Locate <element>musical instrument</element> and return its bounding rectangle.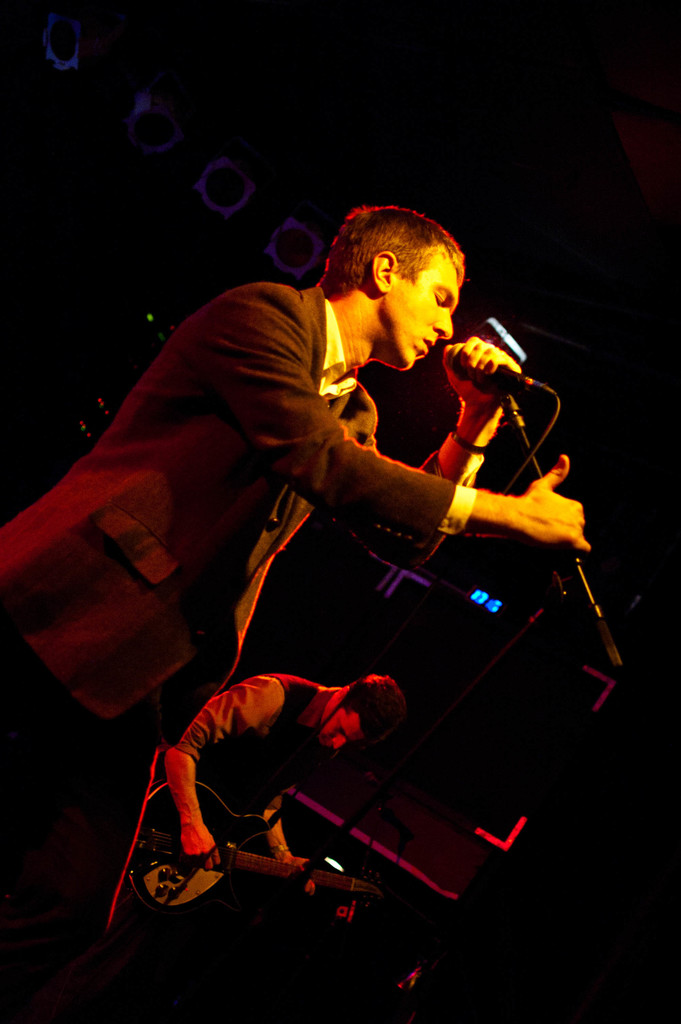
[136,777,380,937].
